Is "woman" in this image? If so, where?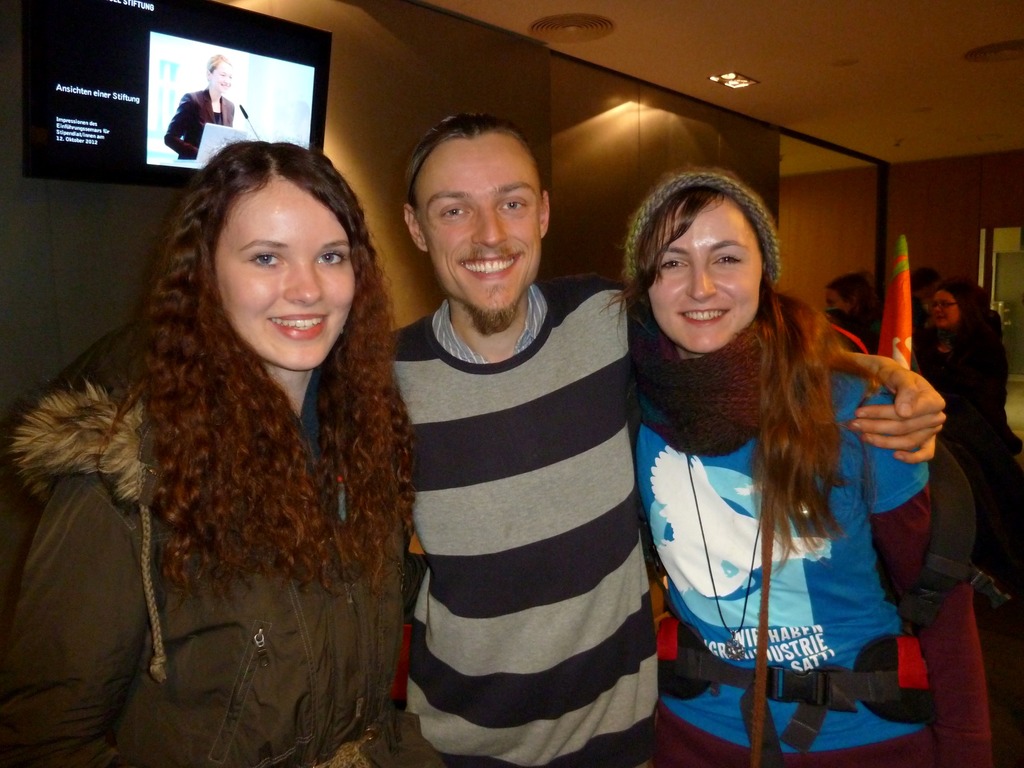
Yes, at (0, 138, 420, 767).
